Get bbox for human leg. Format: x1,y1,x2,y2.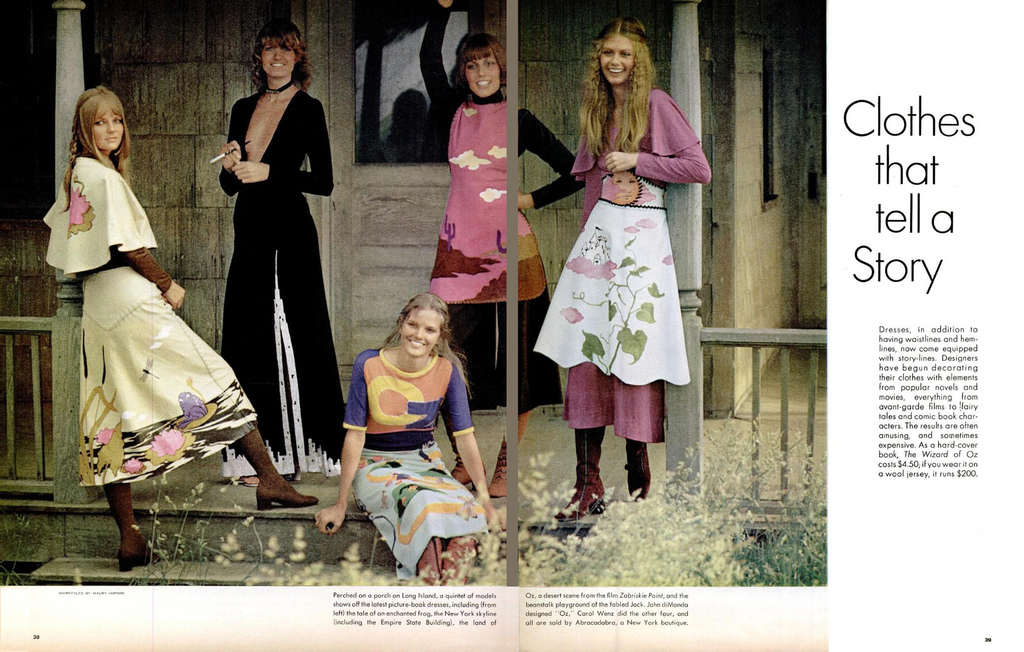
486,405,529,500.
